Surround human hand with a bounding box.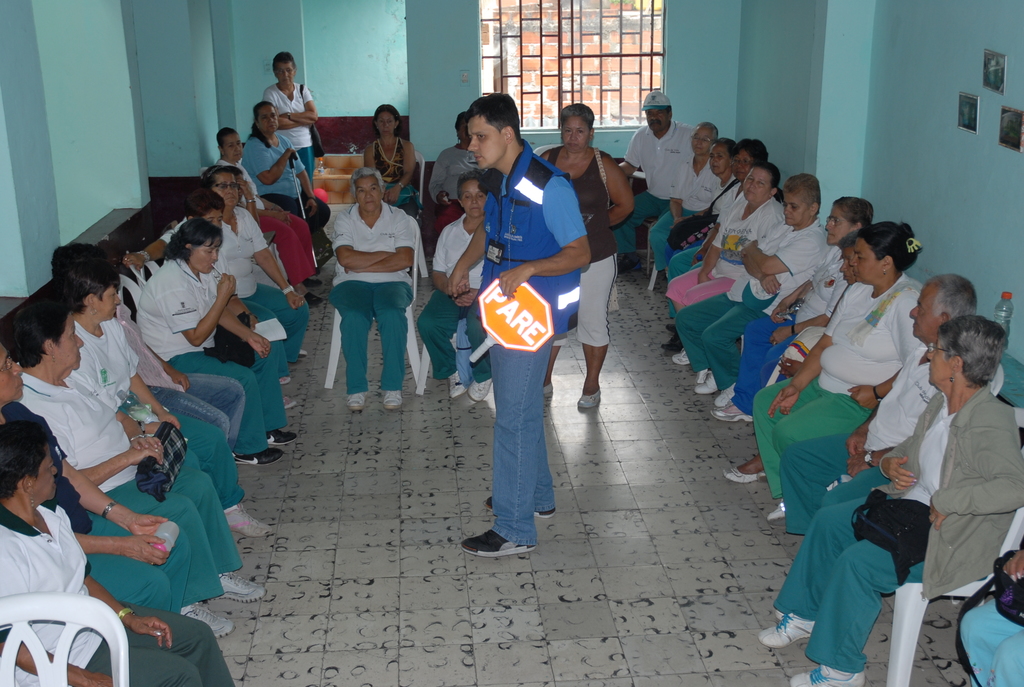
BBox(275, 111, 288, 120).
